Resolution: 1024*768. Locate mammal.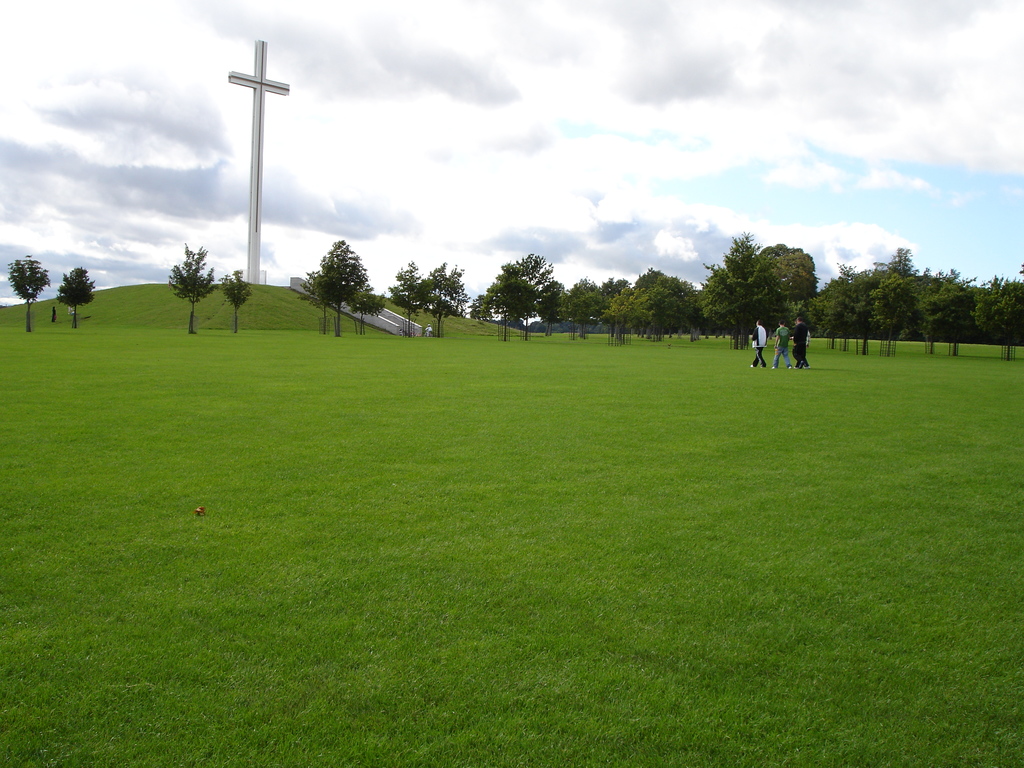
<region>747, 316, 764, 368</region>.
